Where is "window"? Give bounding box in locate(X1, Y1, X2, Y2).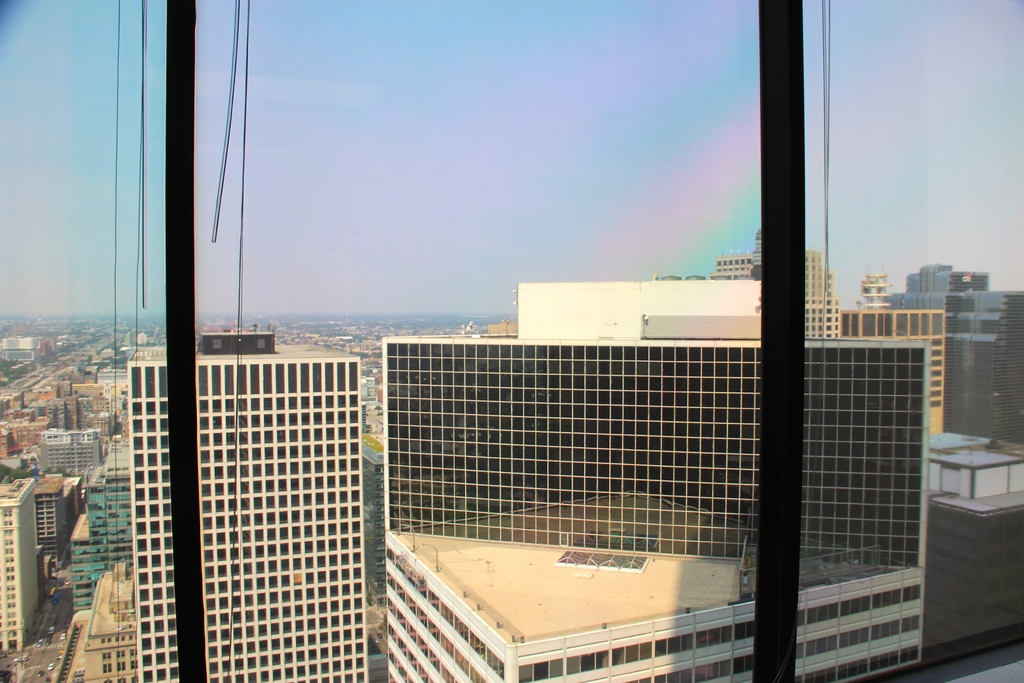
locate(144, 400, 157, 417).
